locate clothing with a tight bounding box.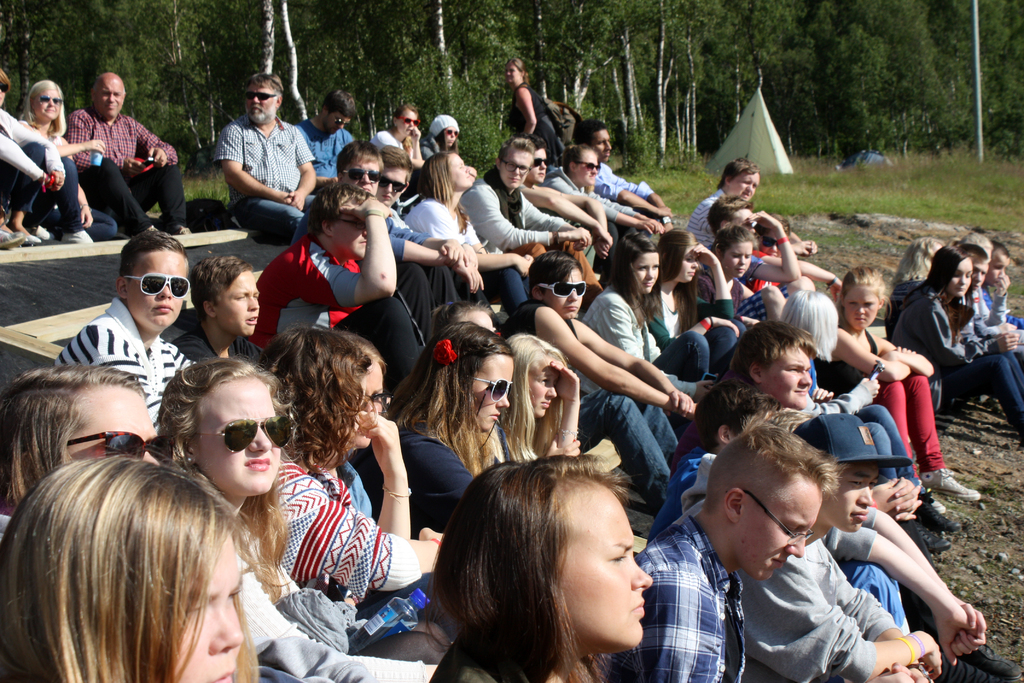
70,107,189,231.
